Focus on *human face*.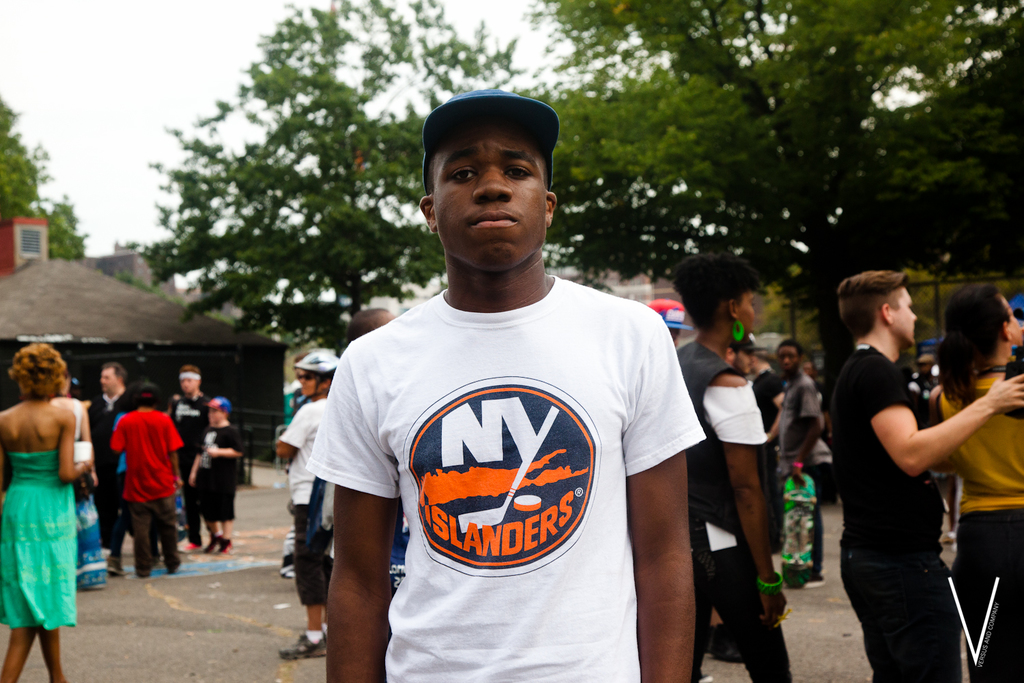
Focused at 890/284/919/346.
